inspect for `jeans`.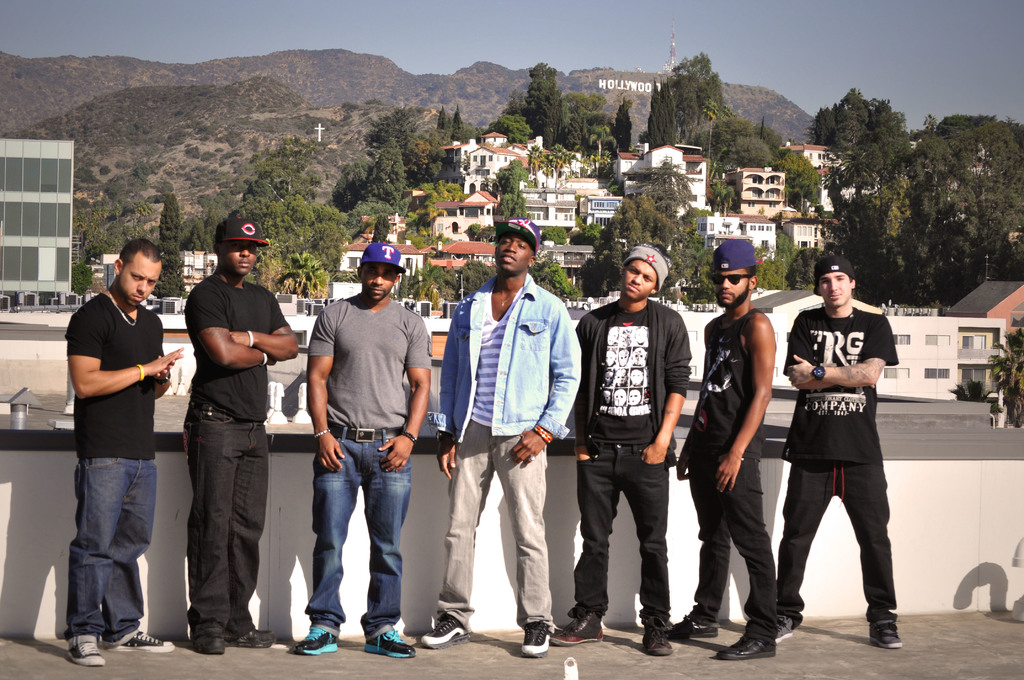
Inspection: [x1=570, y1=444, x2=673, y2=624].
